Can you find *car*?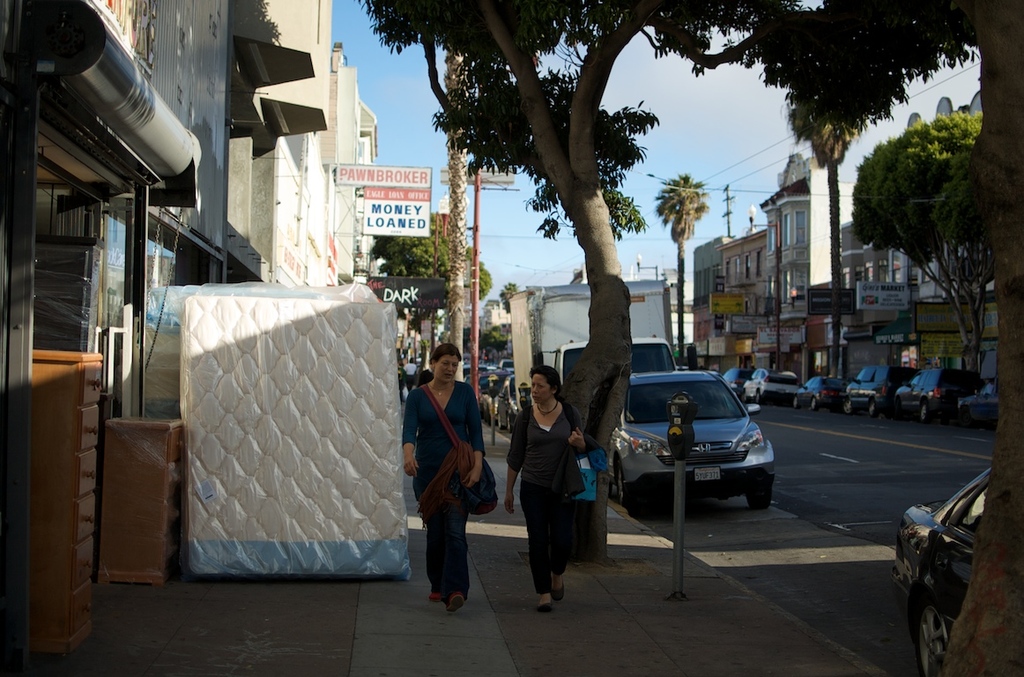
Yes, bounding box: region(723, 365, 741, 396).
